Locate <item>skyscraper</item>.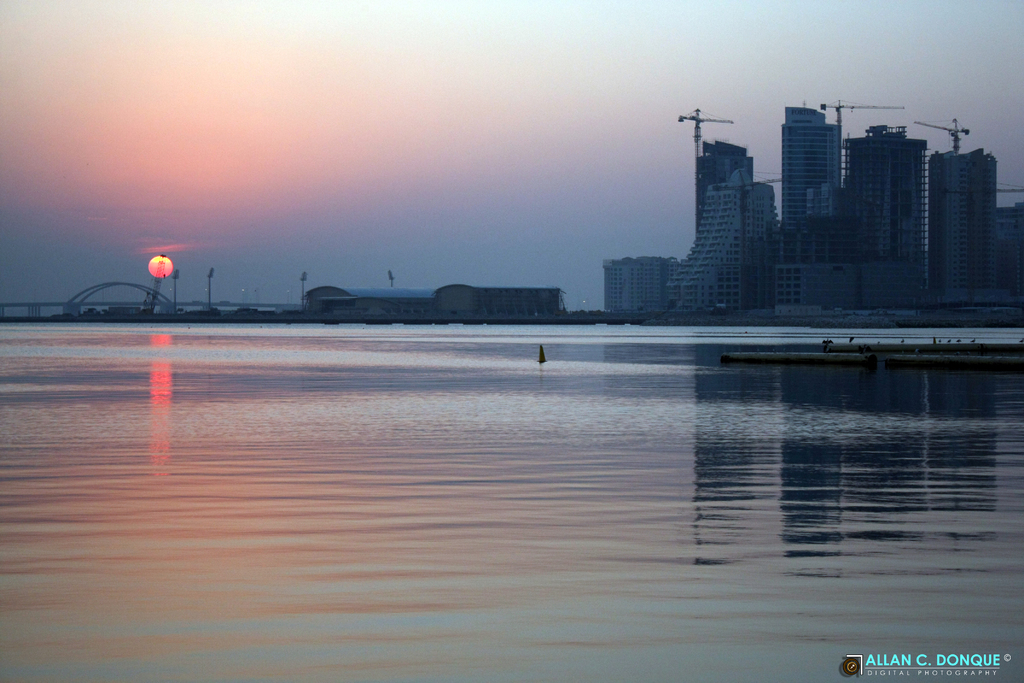
Bounding box: select_region(767, 97, 840, 331).
